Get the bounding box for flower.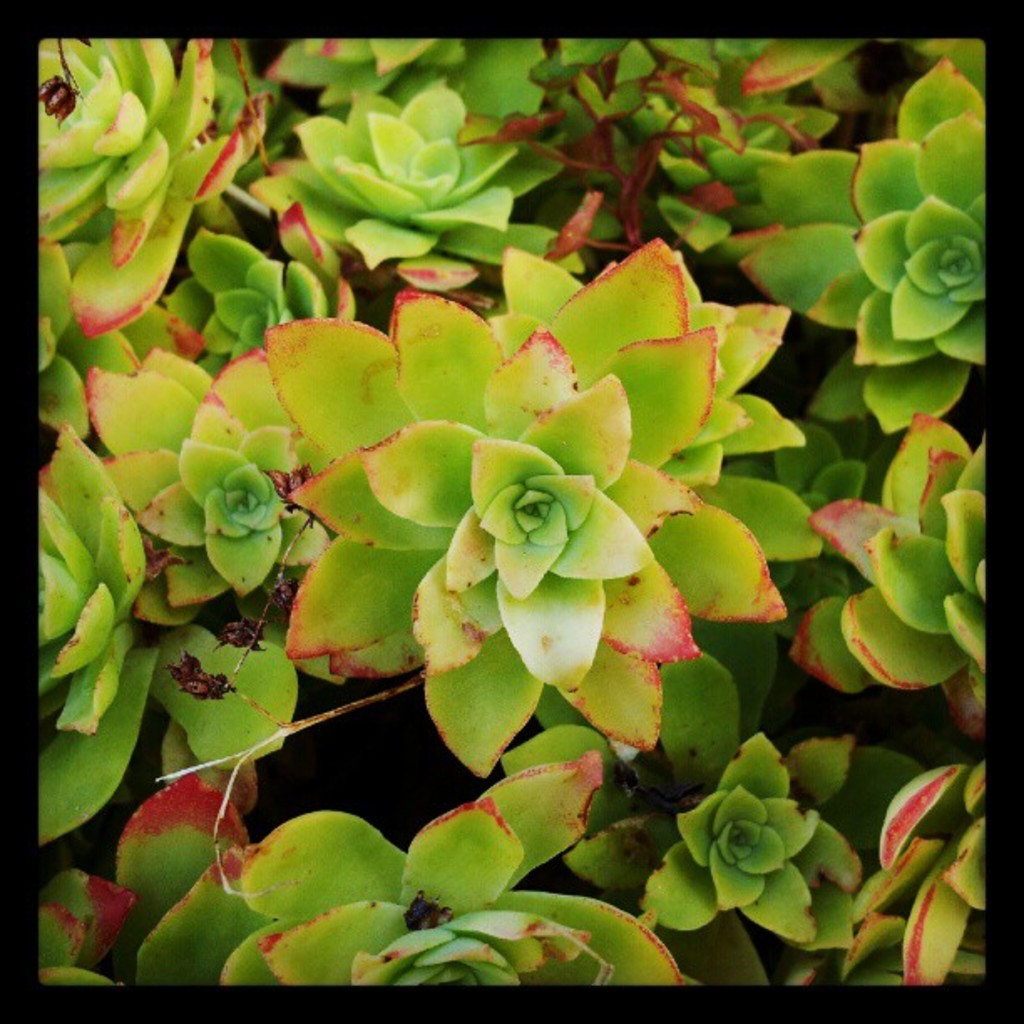
<region>671, 745, 858, 949</region>.
